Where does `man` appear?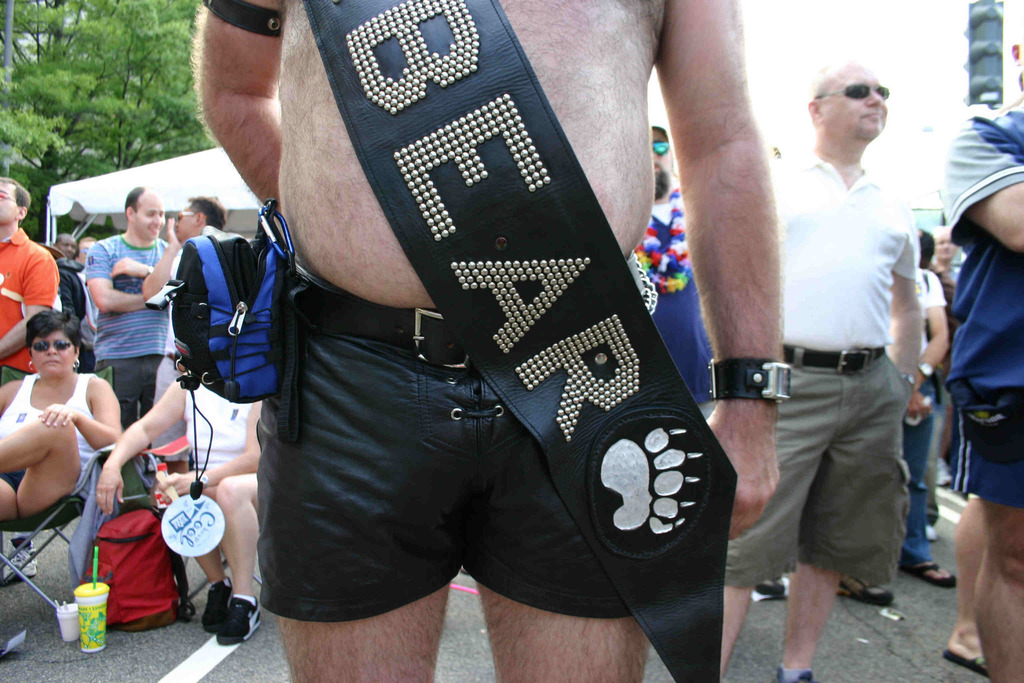
Appears at 79,188,168,431.
